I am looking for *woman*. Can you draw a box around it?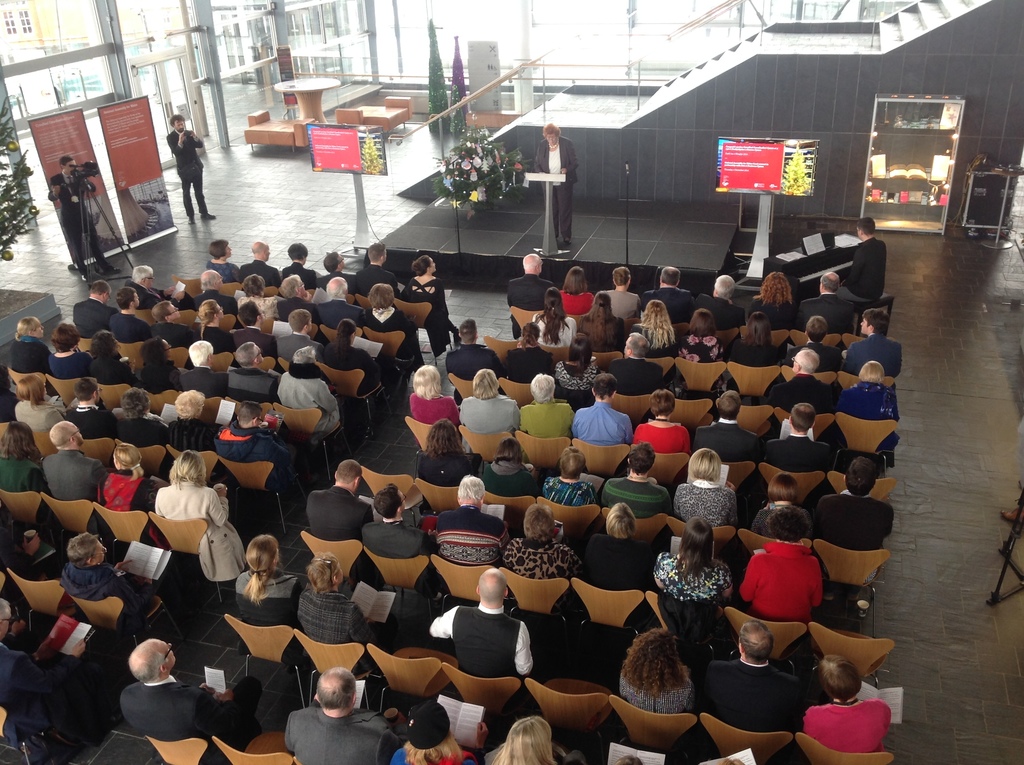
Sure, the bounding box is 530,286,580,348.
